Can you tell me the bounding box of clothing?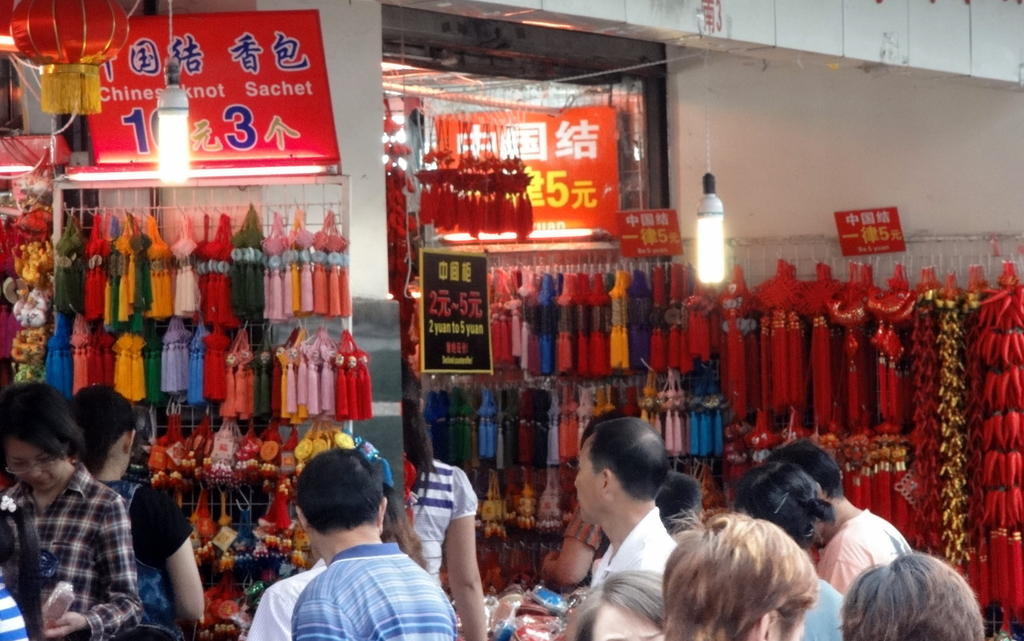
593:505:681:585.
